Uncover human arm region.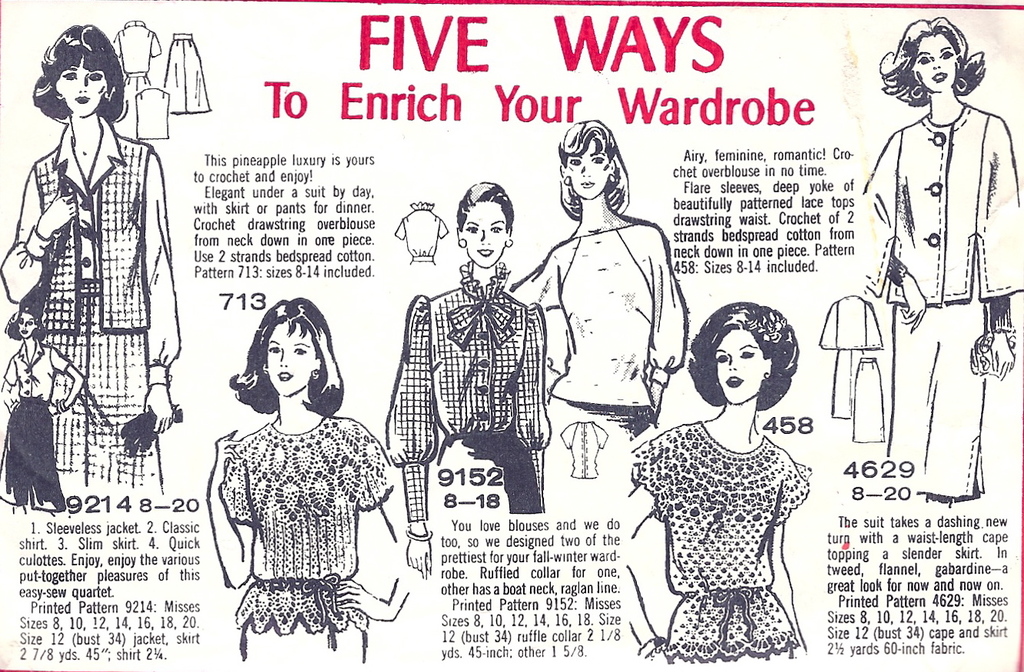
Uncovered: l=861, t=134, r=934, b=337.
